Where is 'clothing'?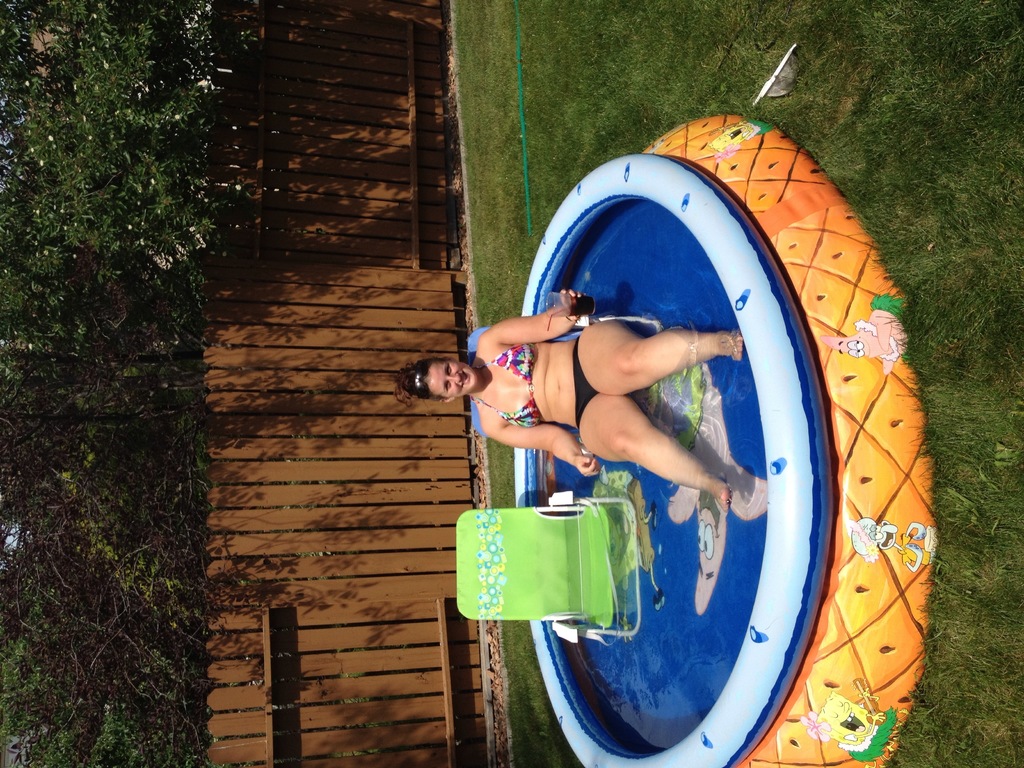
465:337:547:434.
